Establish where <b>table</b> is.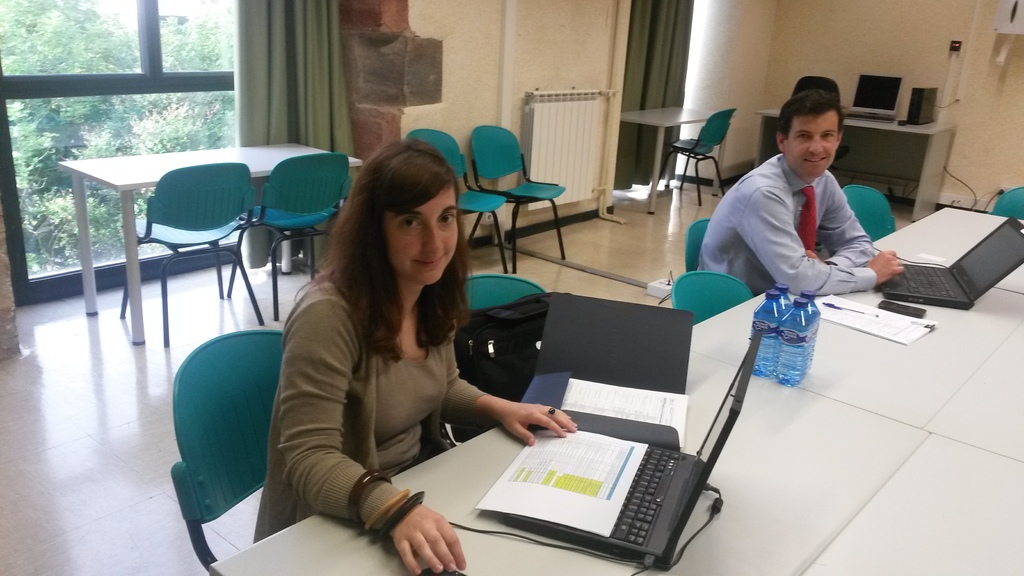
Established at 219/266/937/575.
